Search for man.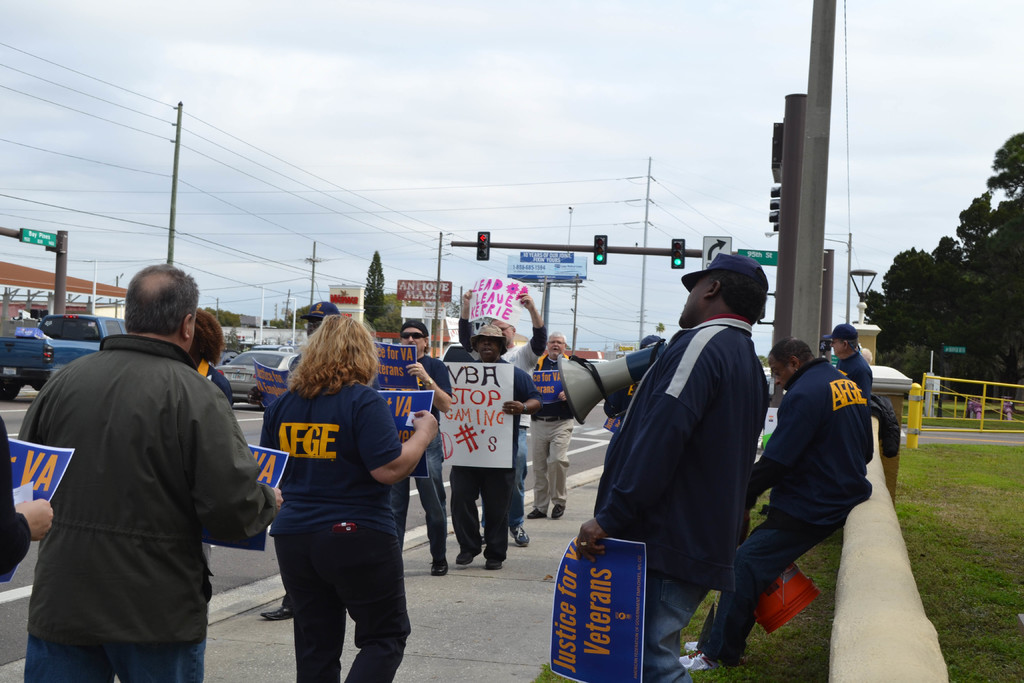
Found at l=246, t=301, r=339, b=621.
